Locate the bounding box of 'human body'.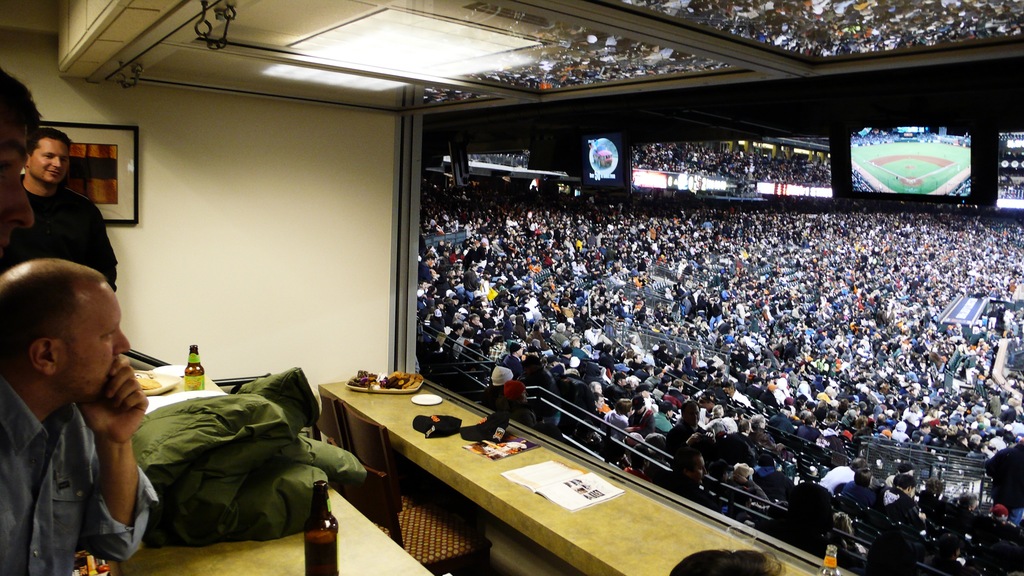
Bounding box: x1=589 y1=227 x2=591 y2=228.
